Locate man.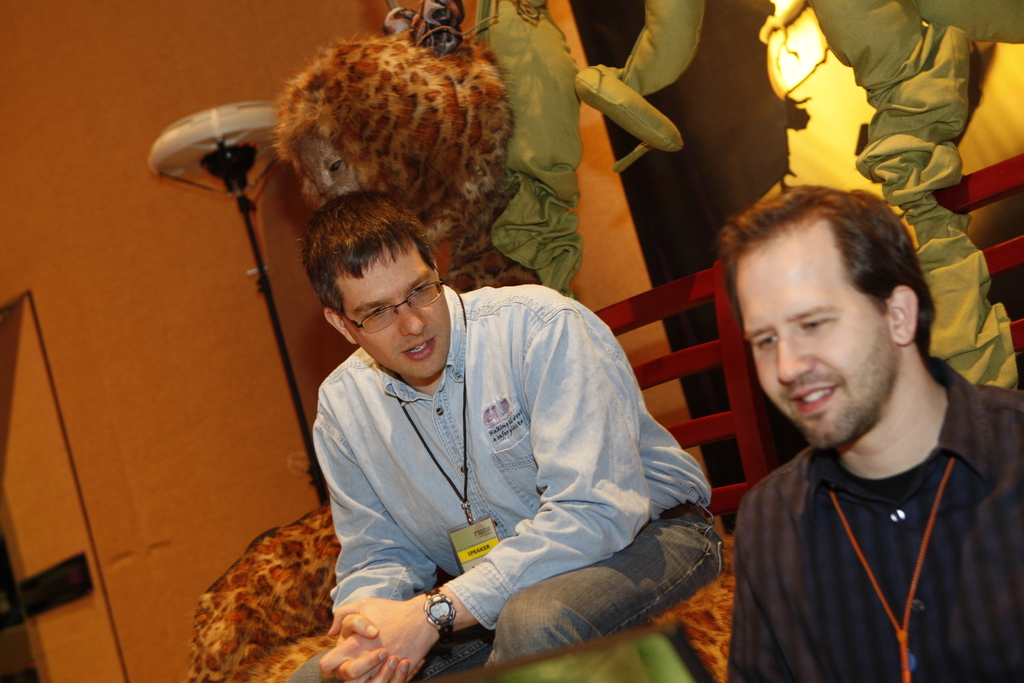
Bounding box: bbox=[279, 187, 720, 682].
